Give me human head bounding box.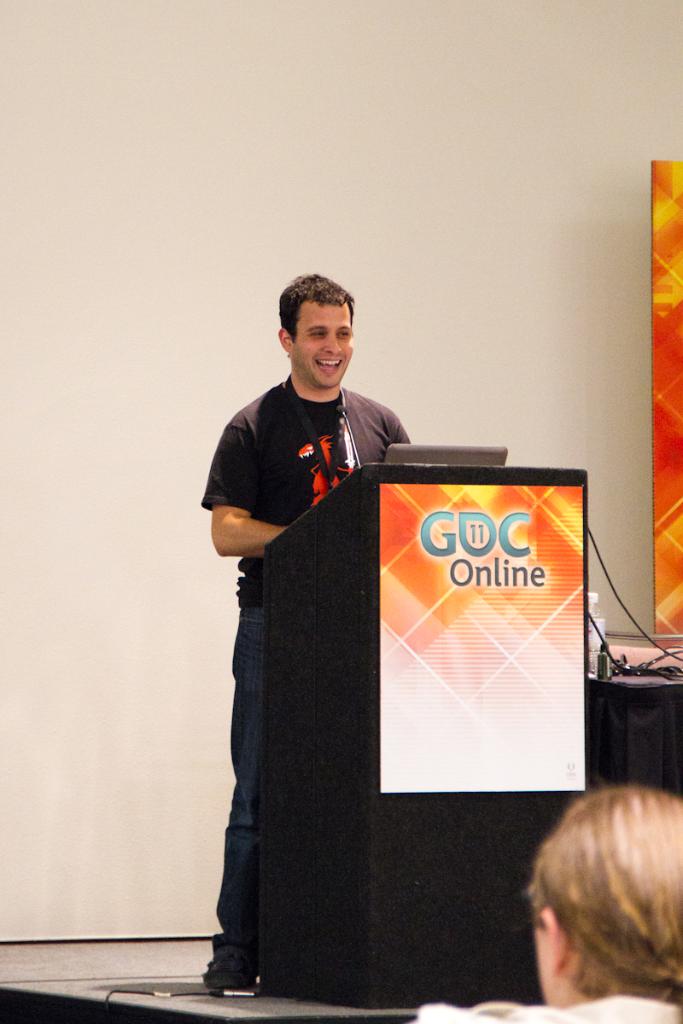
Rect(528, 785, 682, 1009).
